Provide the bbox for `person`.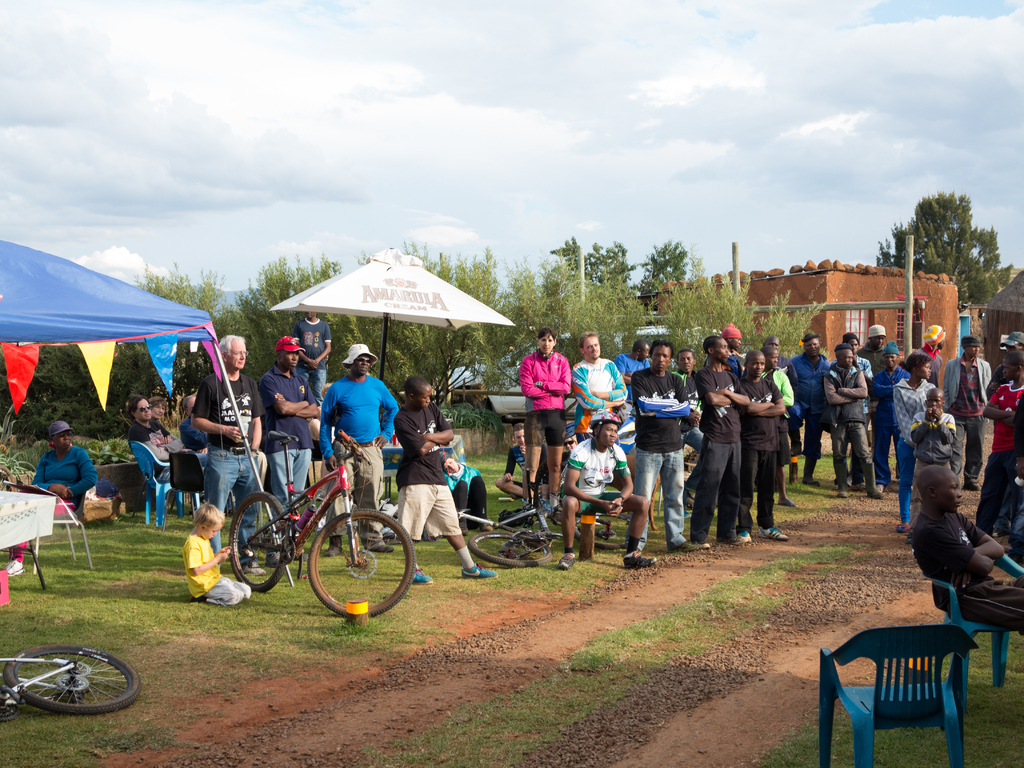
BBox(911, 462, 1023, 643).
